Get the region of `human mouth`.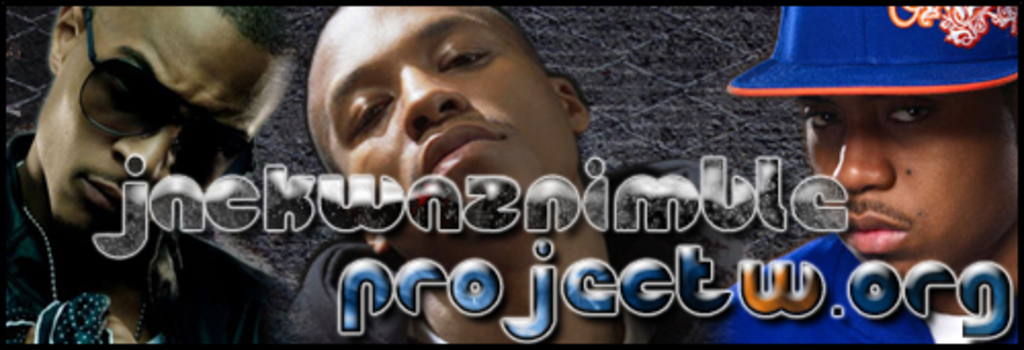
78, 178, 115, 217.
